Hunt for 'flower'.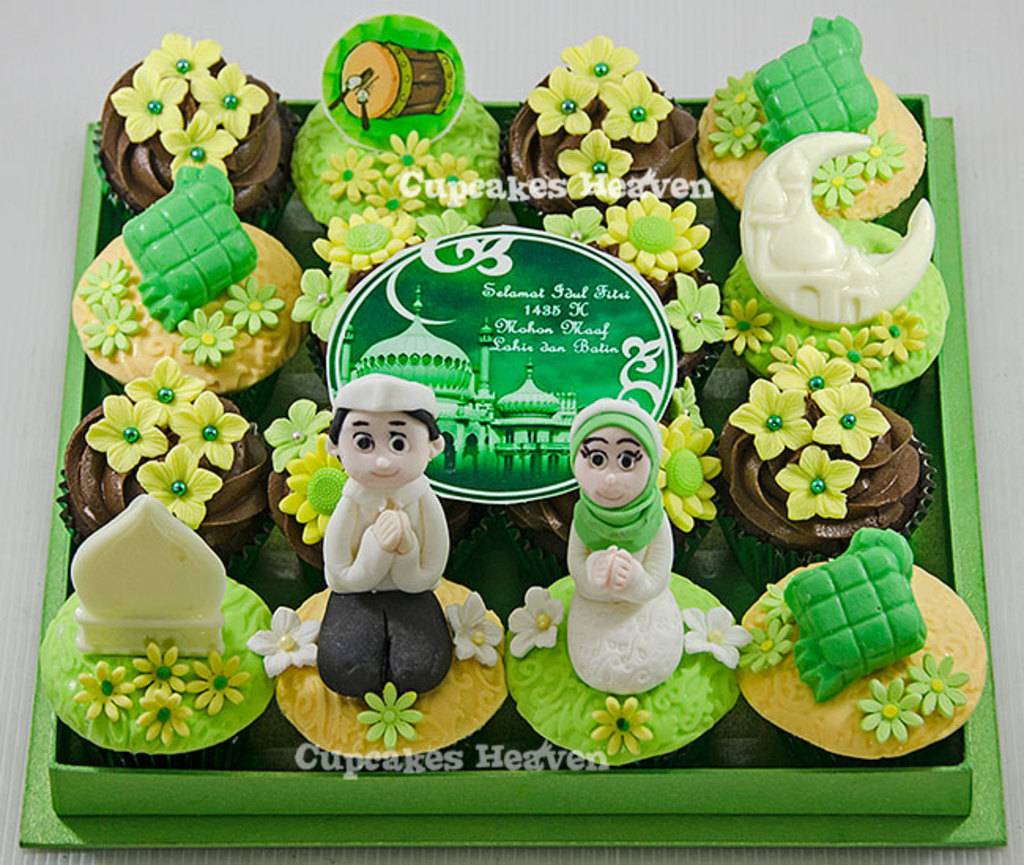
Hunted down at {"left": 860, "top": 676, "right": 922, "bottom": 741}.
